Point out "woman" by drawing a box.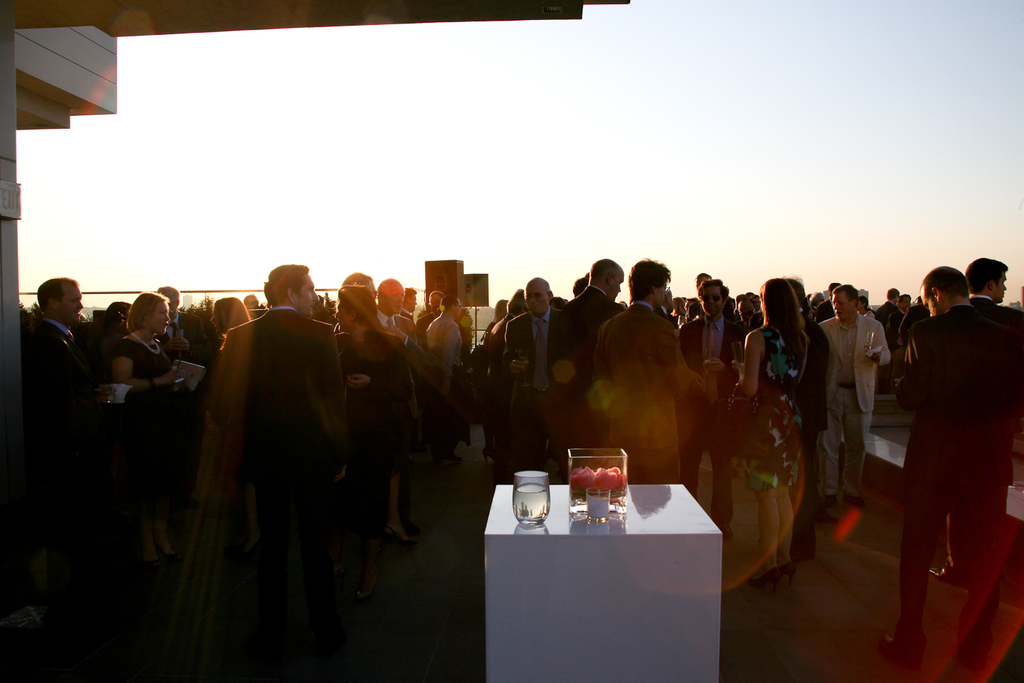
select_region(749, 277, 818, 589).
